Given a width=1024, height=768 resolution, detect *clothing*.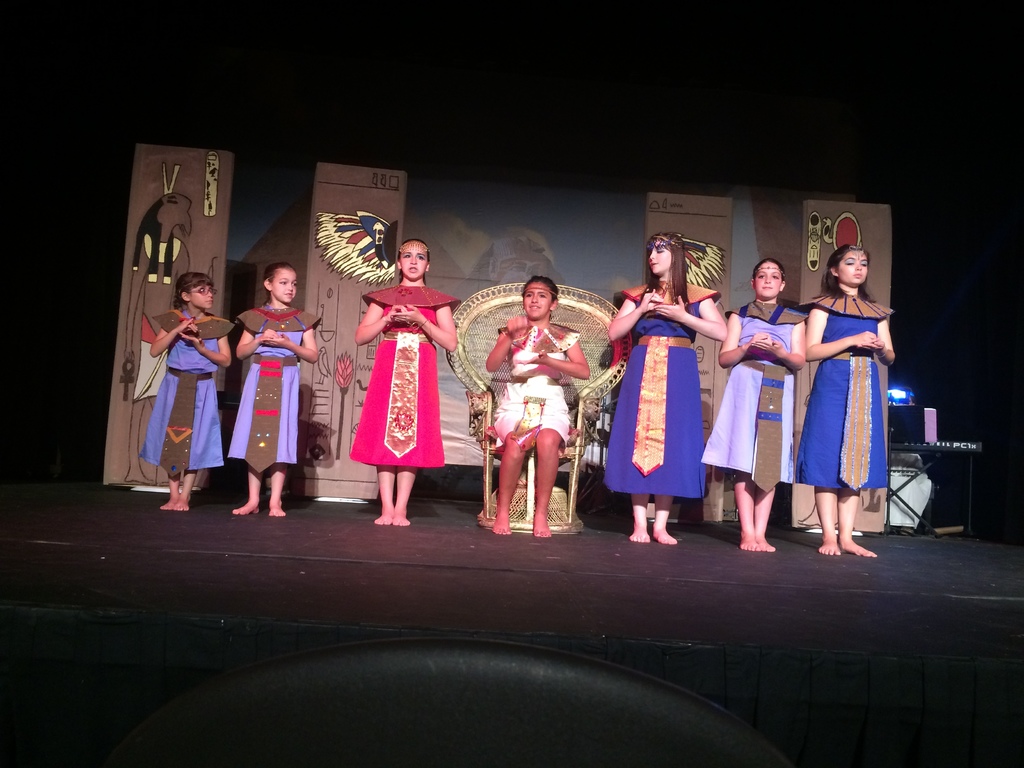
x1=473, y1=323, x2=576, y2=450.
